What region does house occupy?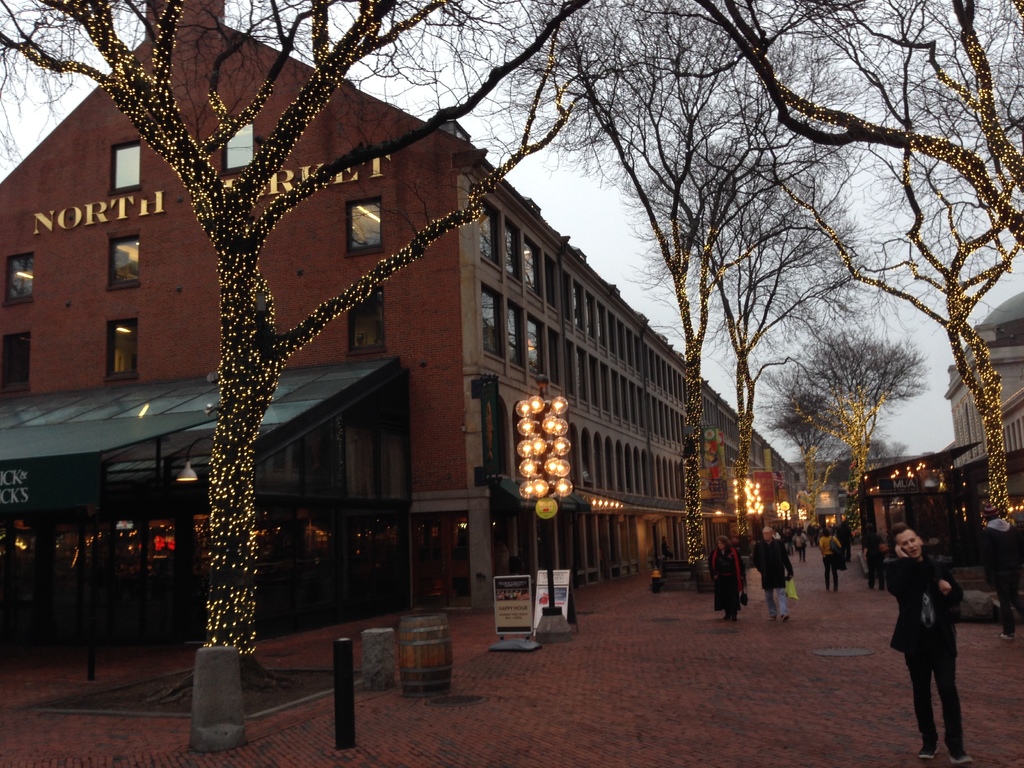
BBox(931, 275, 1023, 466).
